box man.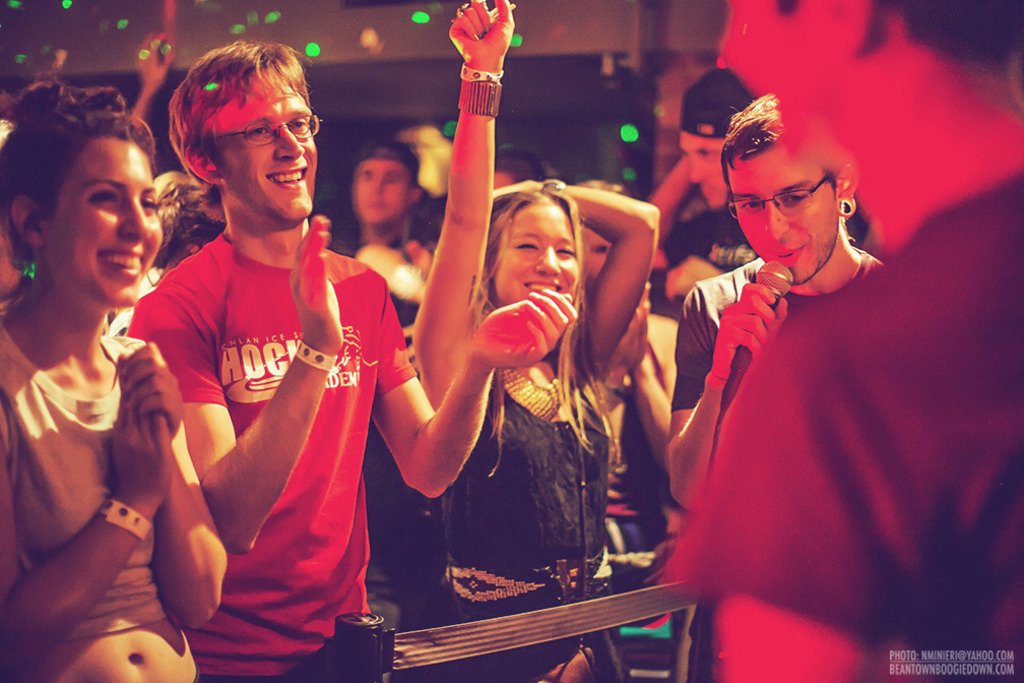
bbox=(114, 36, 577, 682).
